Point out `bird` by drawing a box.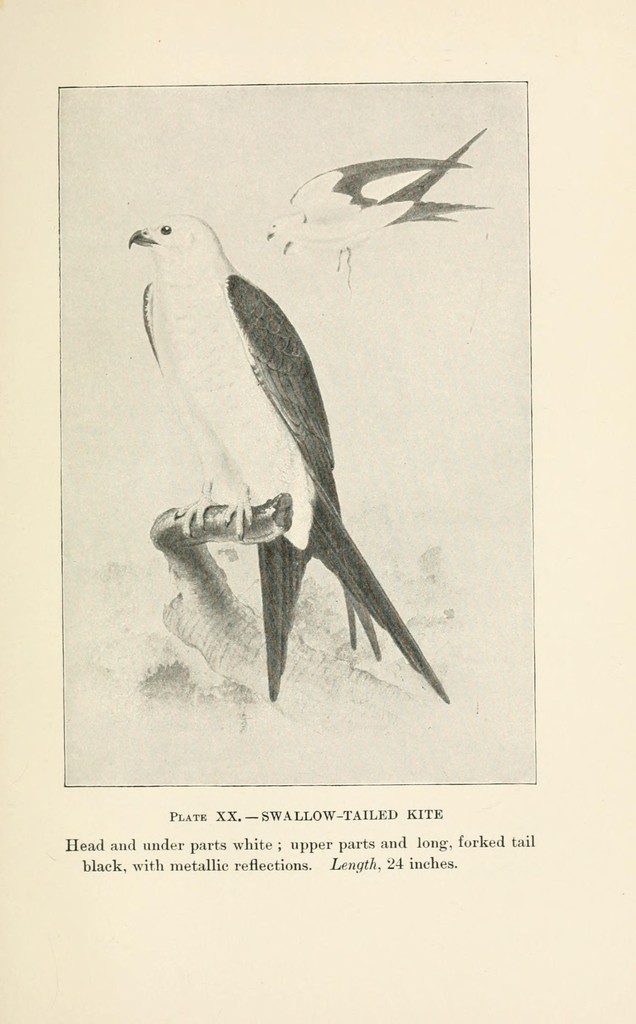
[267, 120, 491, 279].
